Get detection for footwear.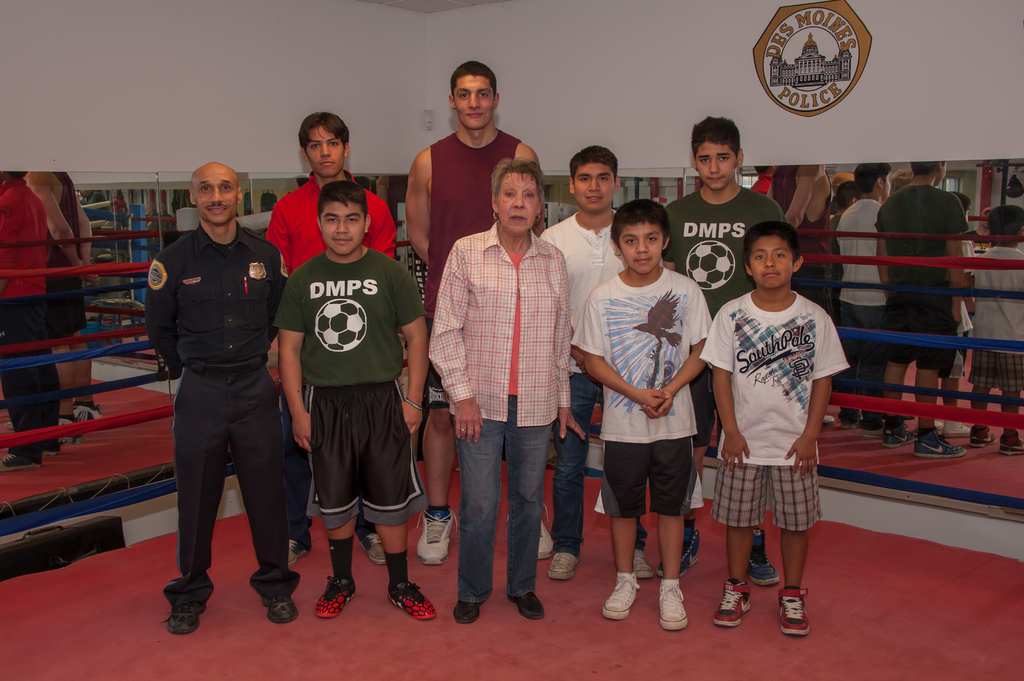
Detection: left=881, top=422, right=905, bottom=444.
